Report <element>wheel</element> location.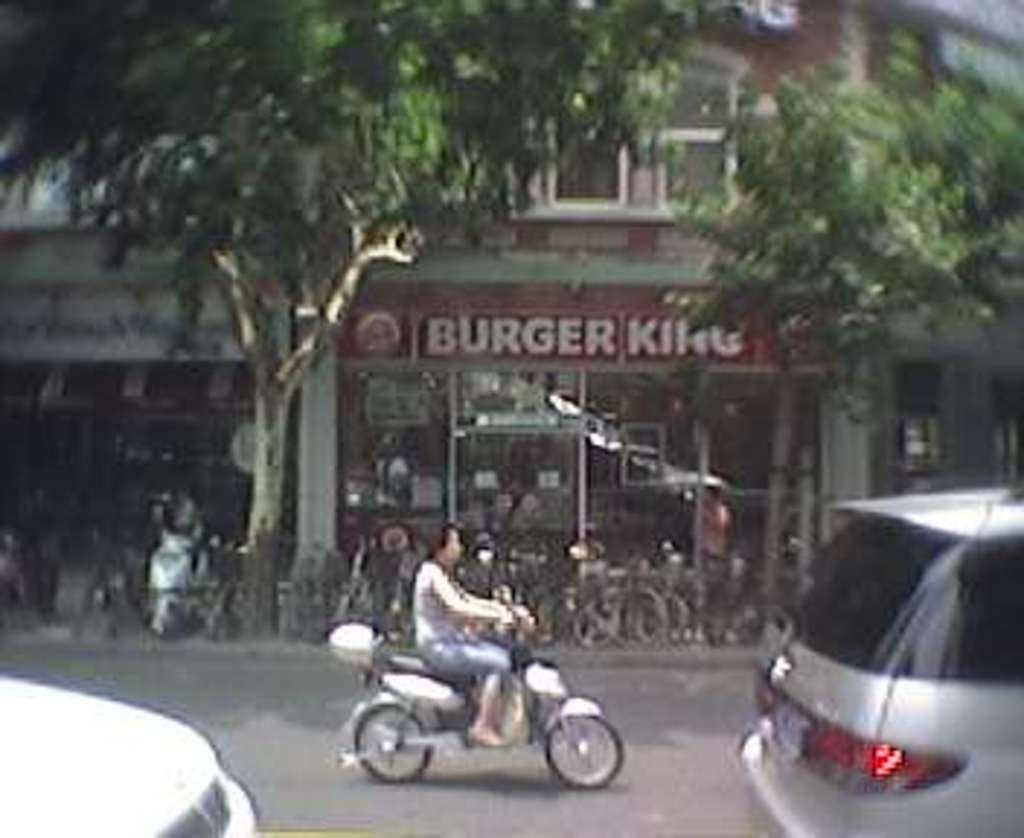
Report: (355, 704, 431, 786).
